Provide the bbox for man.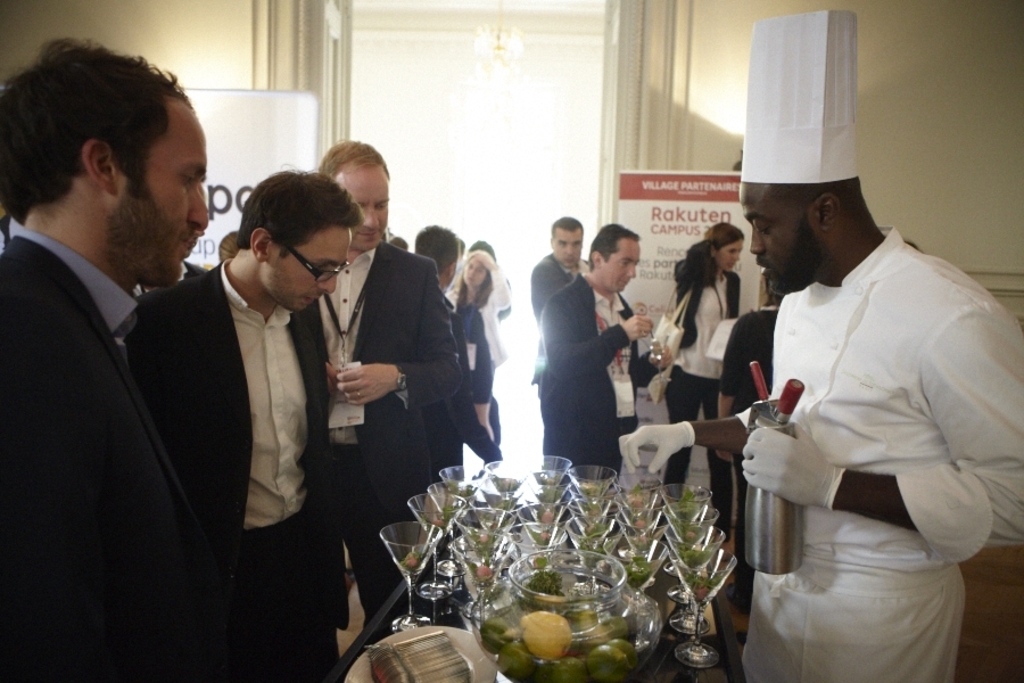
421:228:499:494.
